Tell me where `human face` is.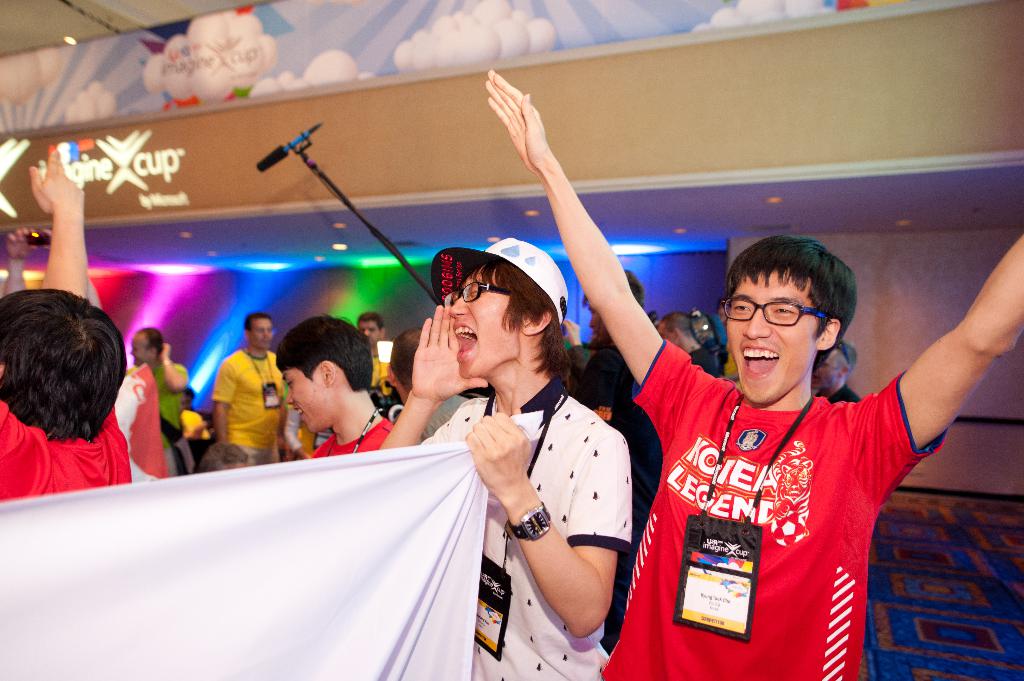
`human face` is at left=287, top=372, right=339, bottom=439.
